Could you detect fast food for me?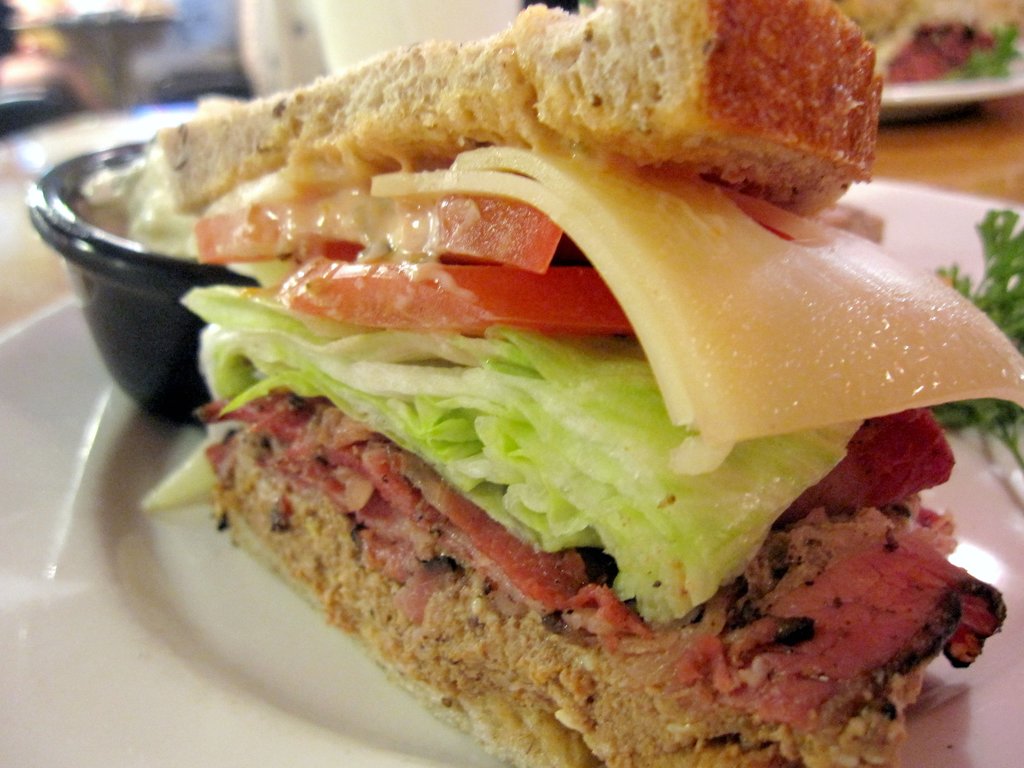
Detection result: (x1=132, y1=0, x2=1023, y2=767).
